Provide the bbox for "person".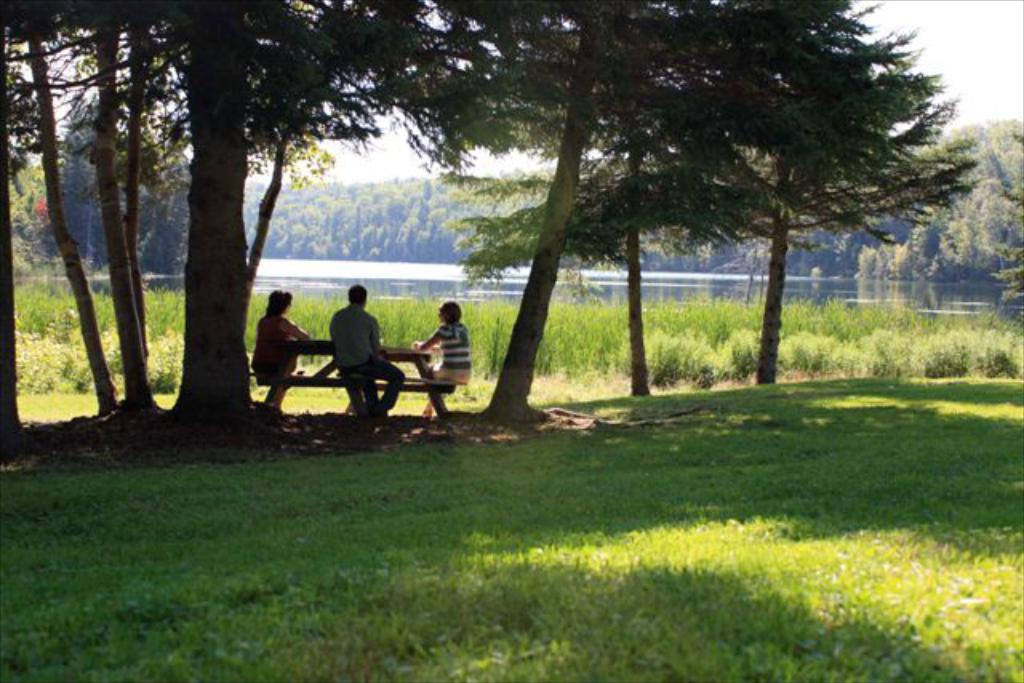
[330, 285, 405, 421].
